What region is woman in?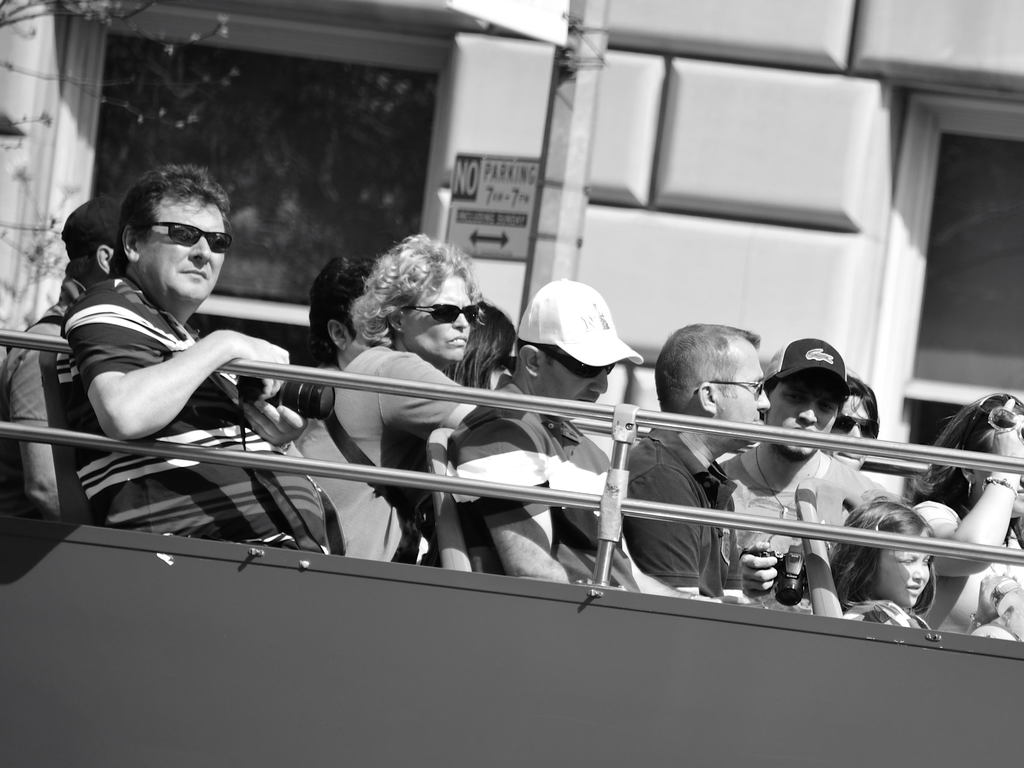
left=275, top=230, right=490, bottom=565.
